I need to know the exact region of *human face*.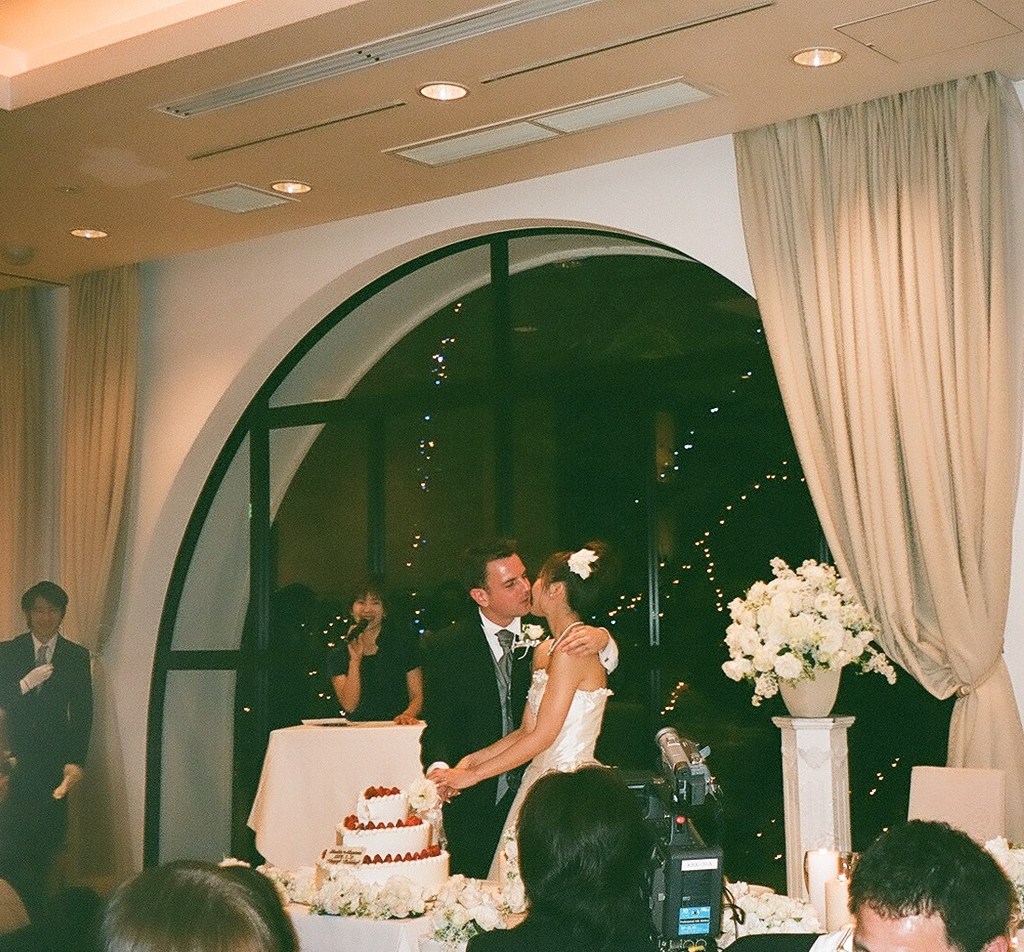
Region: [x1=853, y1=913, x2=942, y2=949].
